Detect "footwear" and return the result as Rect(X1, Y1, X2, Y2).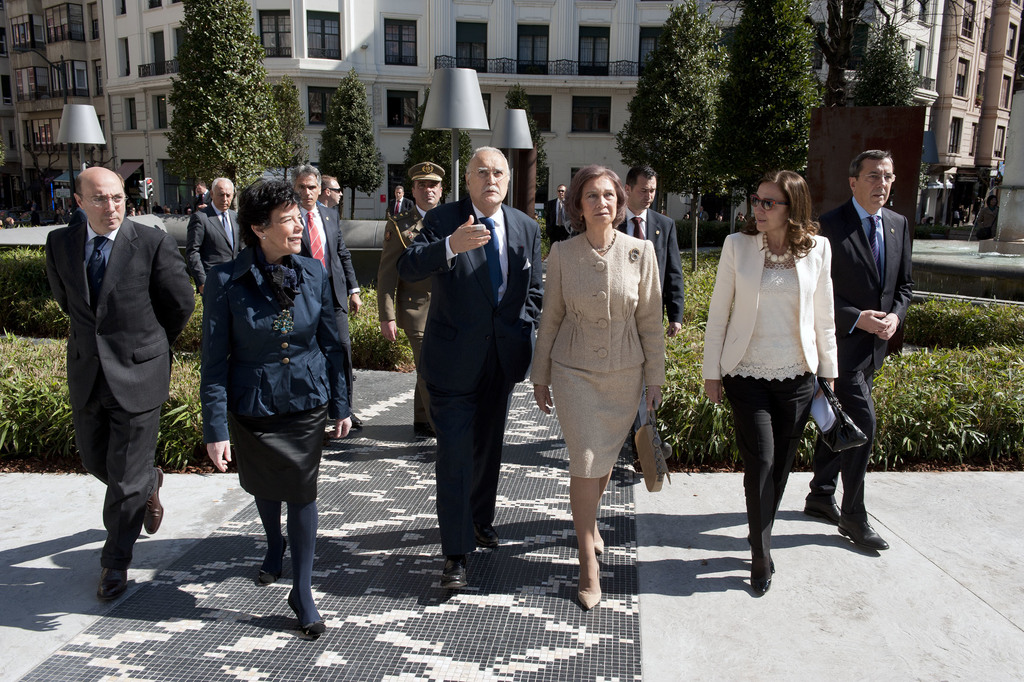
Rect(96, 551, 132, 603).
